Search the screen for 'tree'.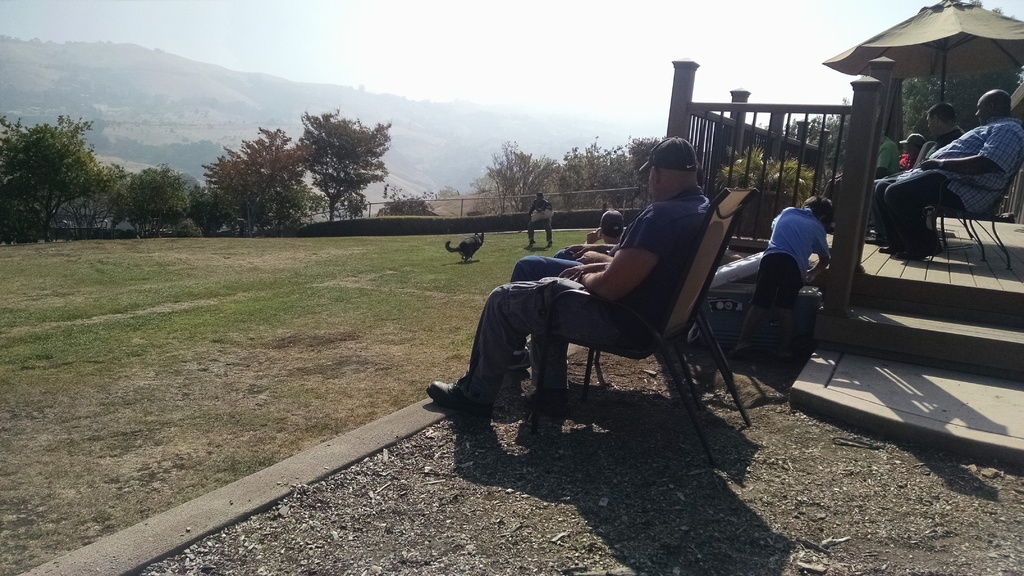
Found at x1=300 y1=107 x2=396 y2=228.
